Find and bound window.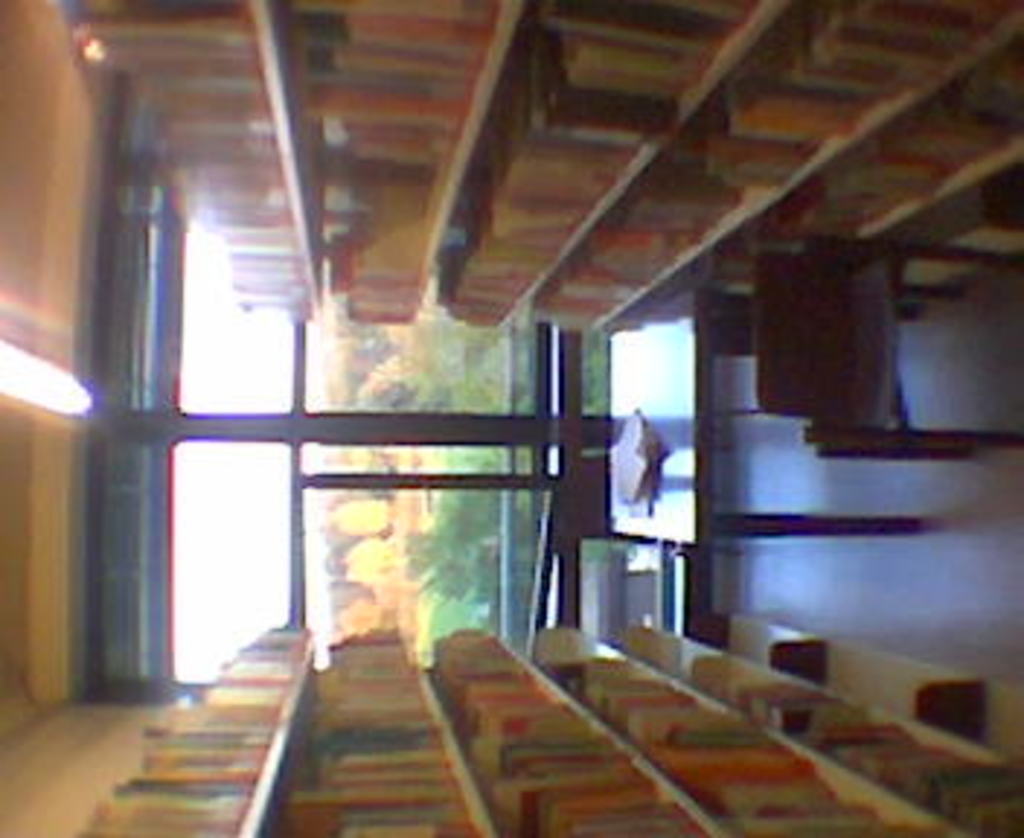
Bound: Rect(163, 262, 556, 675).
